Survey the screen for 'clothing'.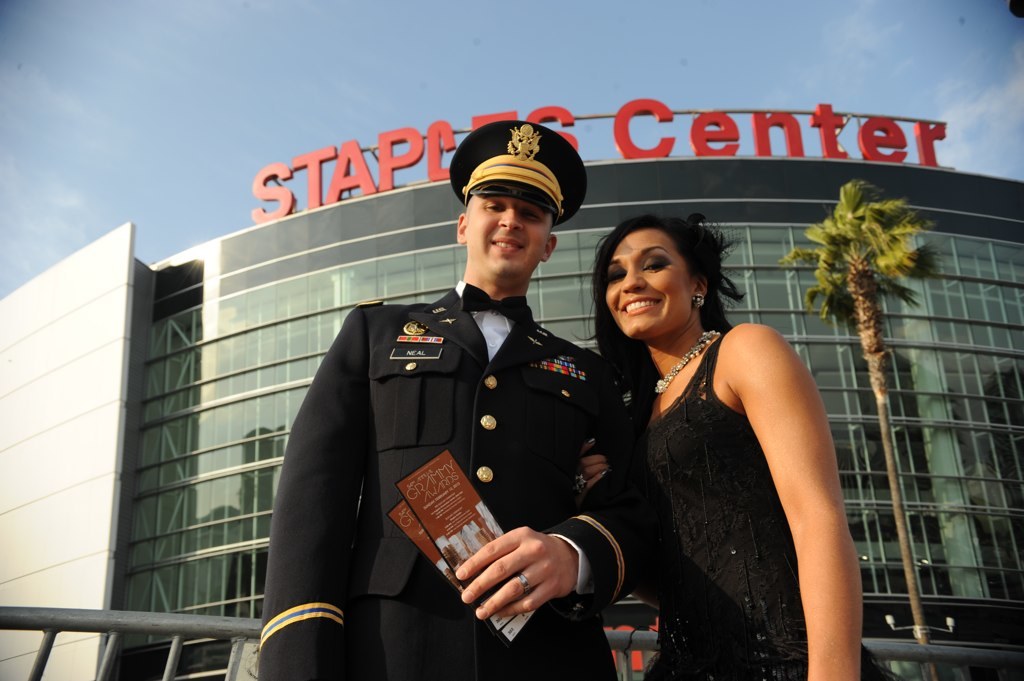
Survey found: x1=259 y1=273 x2=666 y2=680.
